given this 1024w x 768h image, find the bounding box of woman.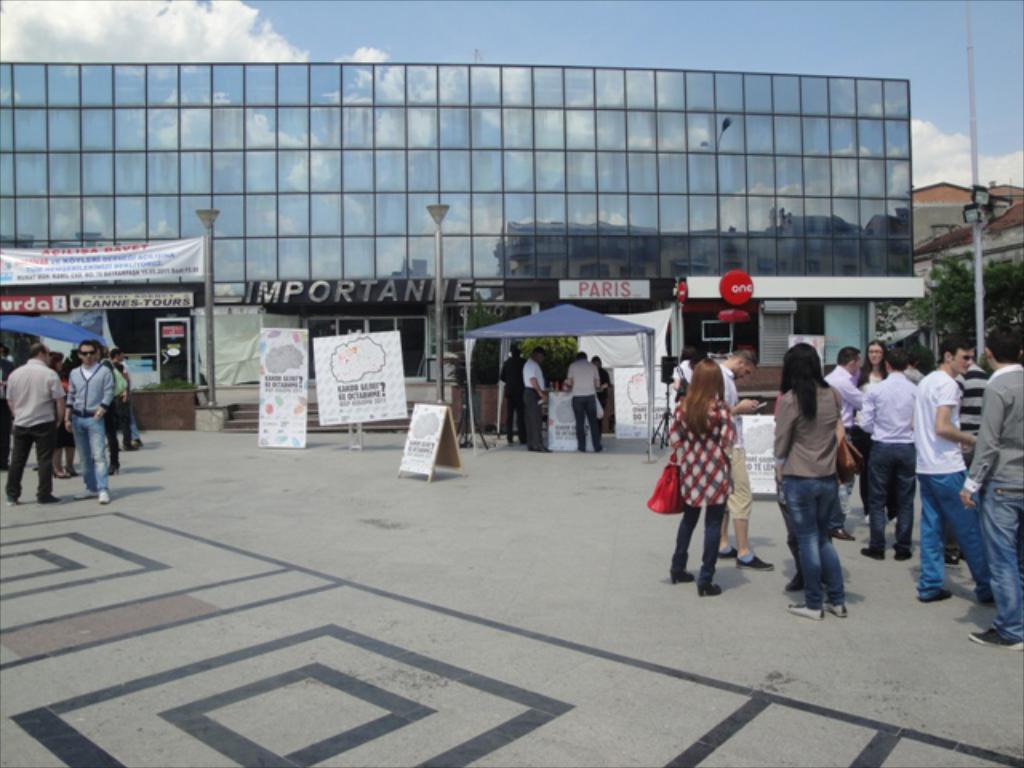
BBox(669, 341, 699, 395).
